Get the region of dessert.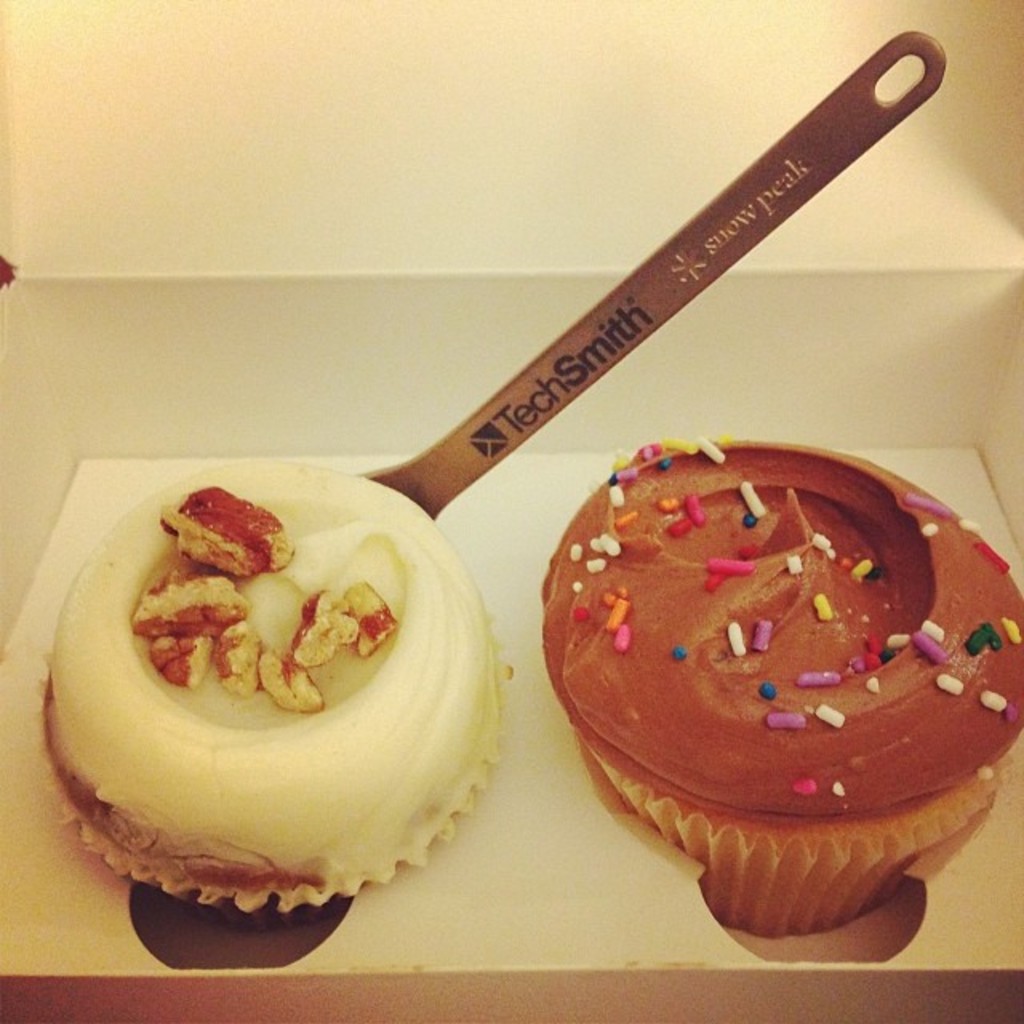
[51, 517, 515, 925].
